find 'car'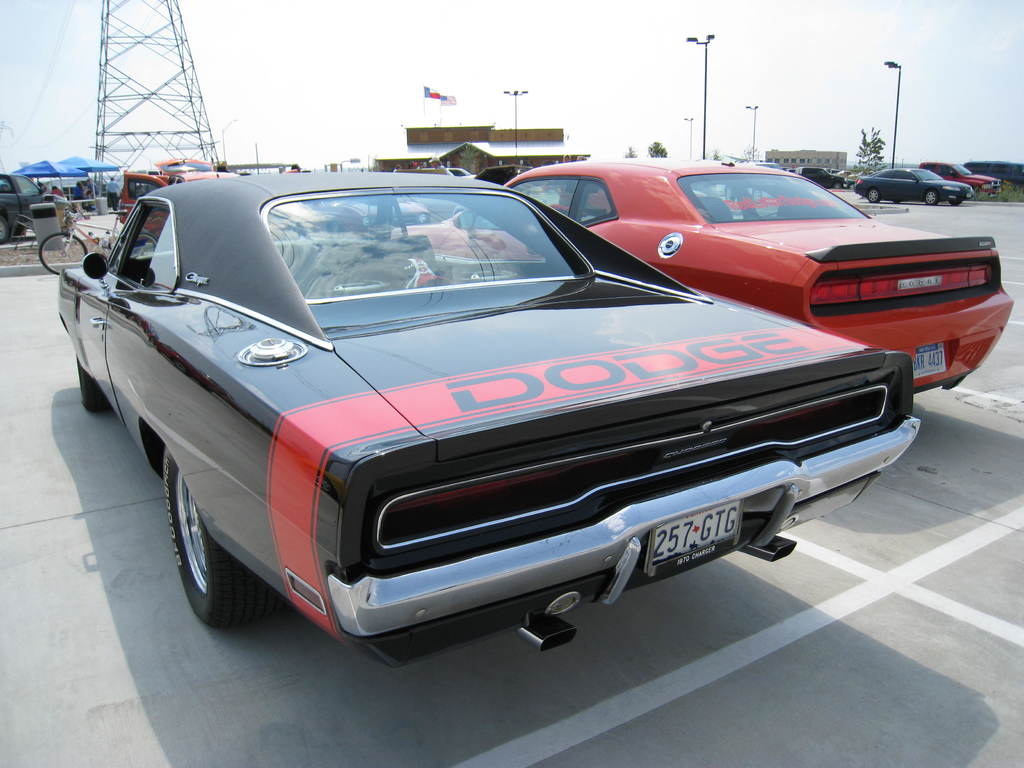
(58, 172, 918, 669)
